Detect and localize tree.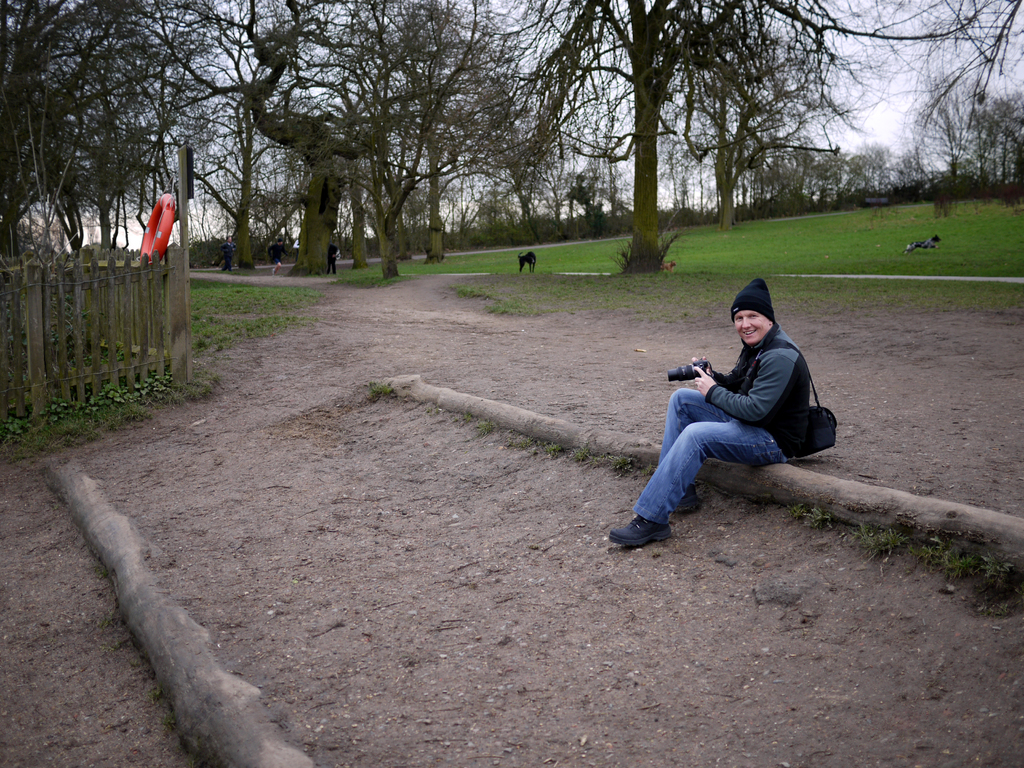
Localized at BBox(657, 97, 717, 211).
